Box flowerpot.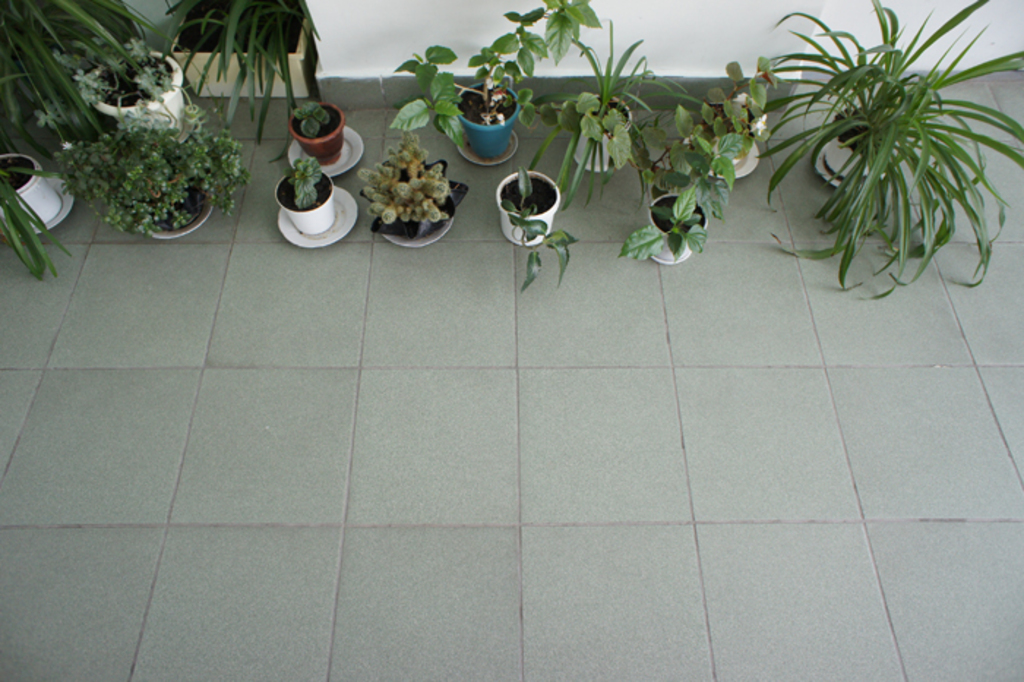
crop(818, 105, 884, 184).
